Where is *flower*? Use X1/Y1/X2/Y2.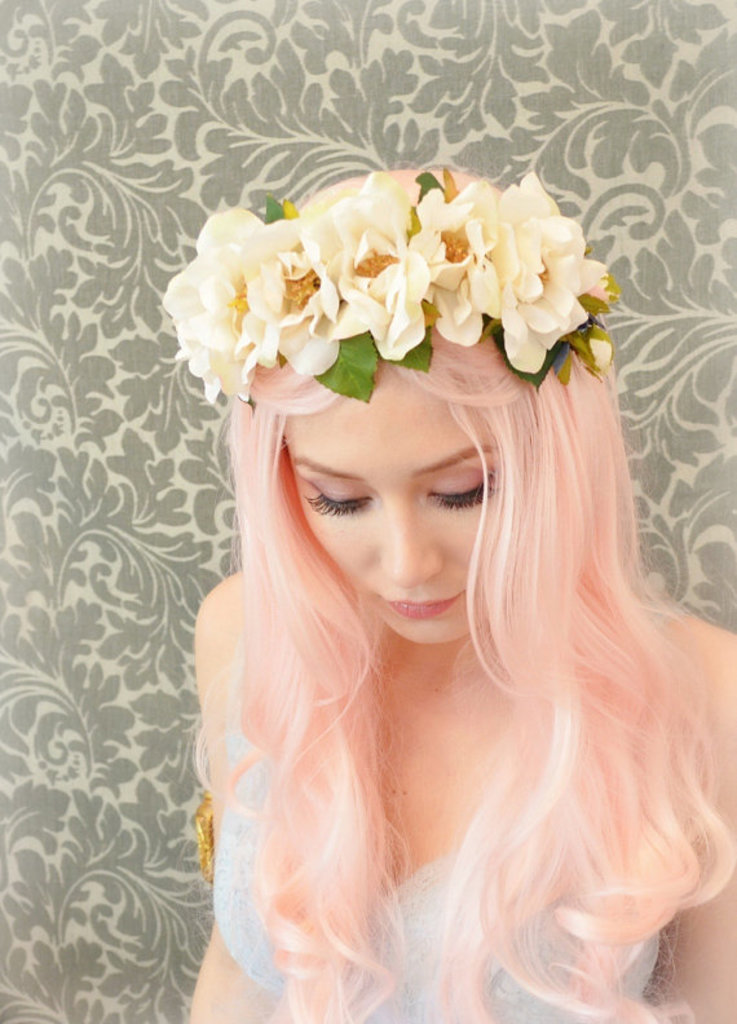
490/162/581/371.
